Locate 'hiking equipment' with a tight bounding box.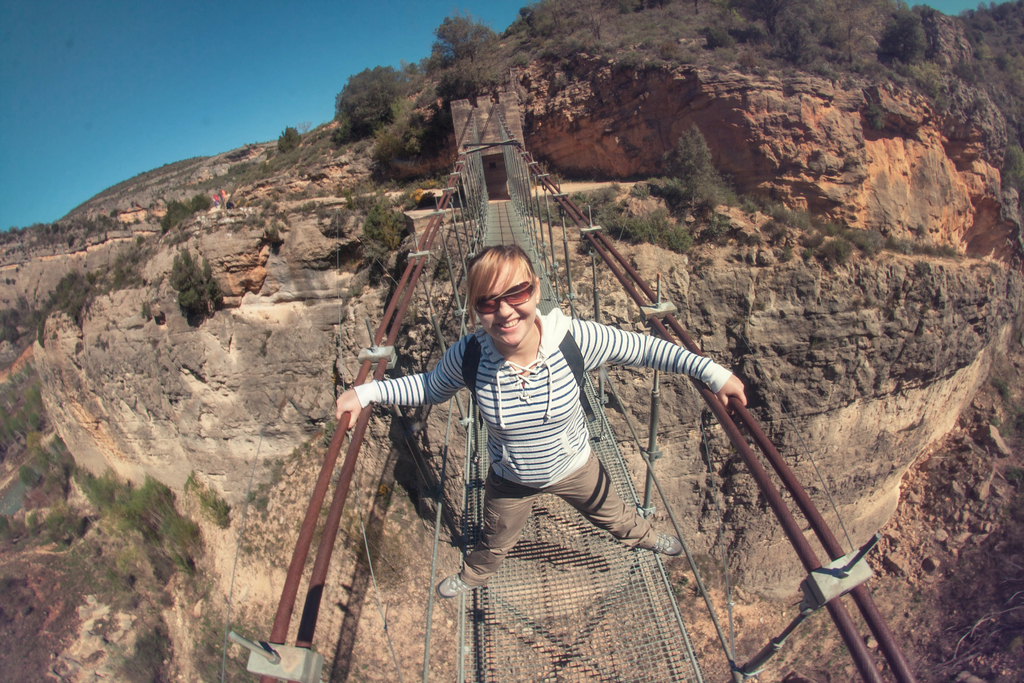
crop(435, 568, 479, 598).
